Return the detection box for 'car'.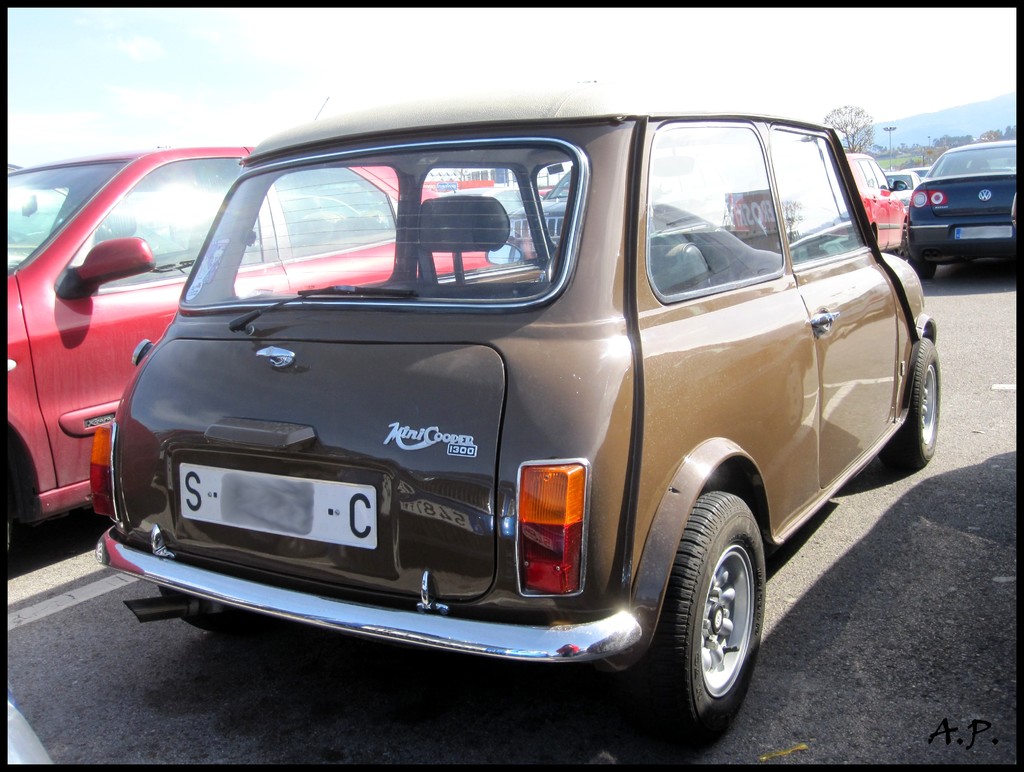
(890,165,920,210).
